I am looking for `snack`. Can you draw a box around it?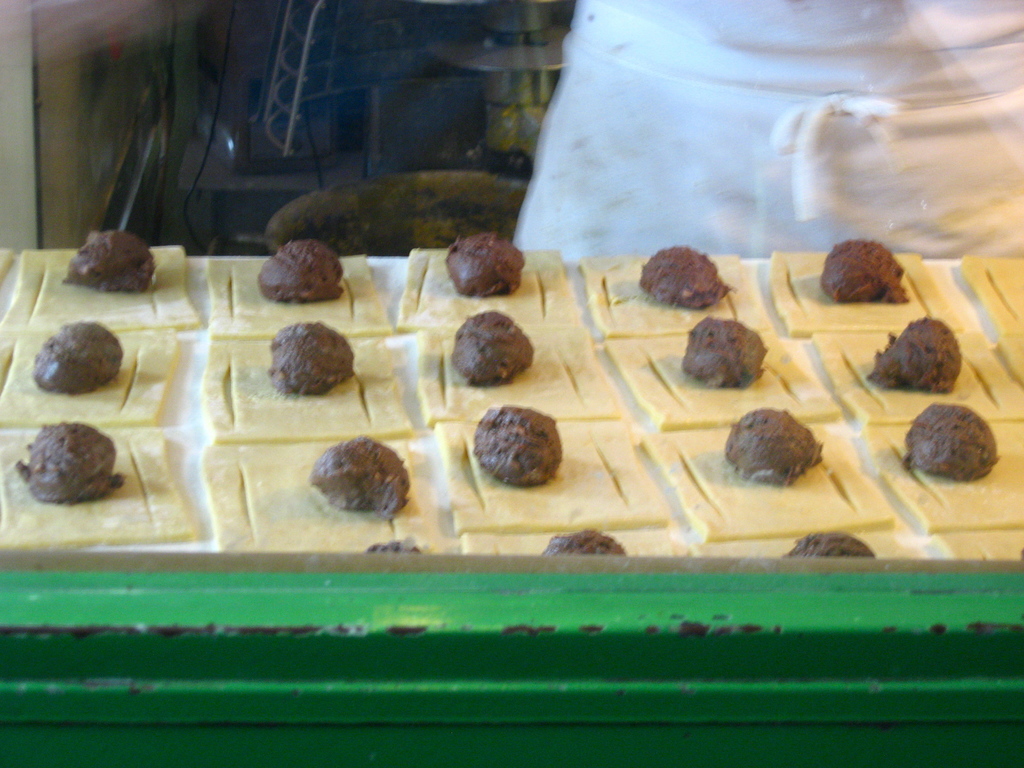
Sure, the bounding box is <region>318, 534, 433, 564</region>.
